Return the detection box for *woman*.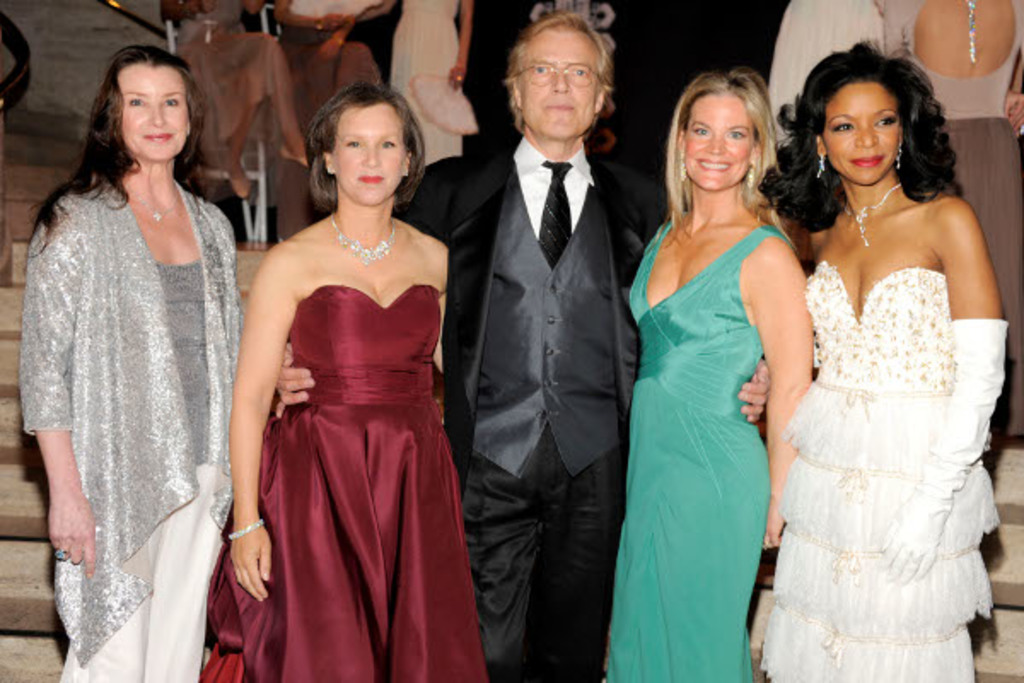
(200,89,502,681).
